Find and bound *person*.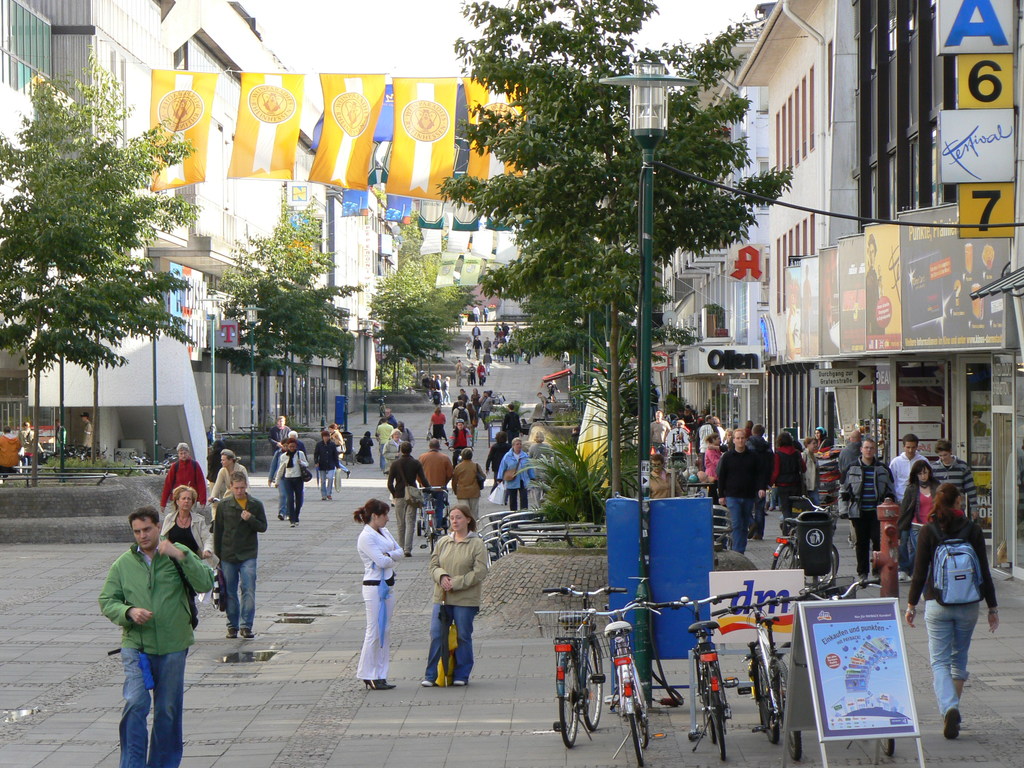
Bound: detection(202, 468, 271, 639).
